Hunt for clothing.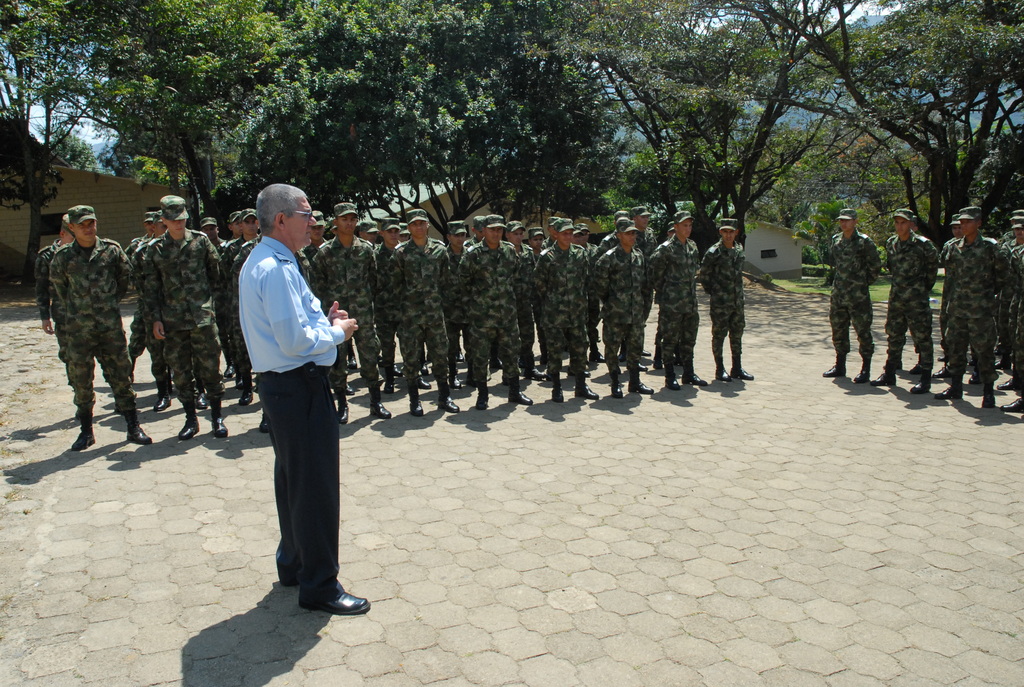
Hunted down at 931, 235, 986, 374.
